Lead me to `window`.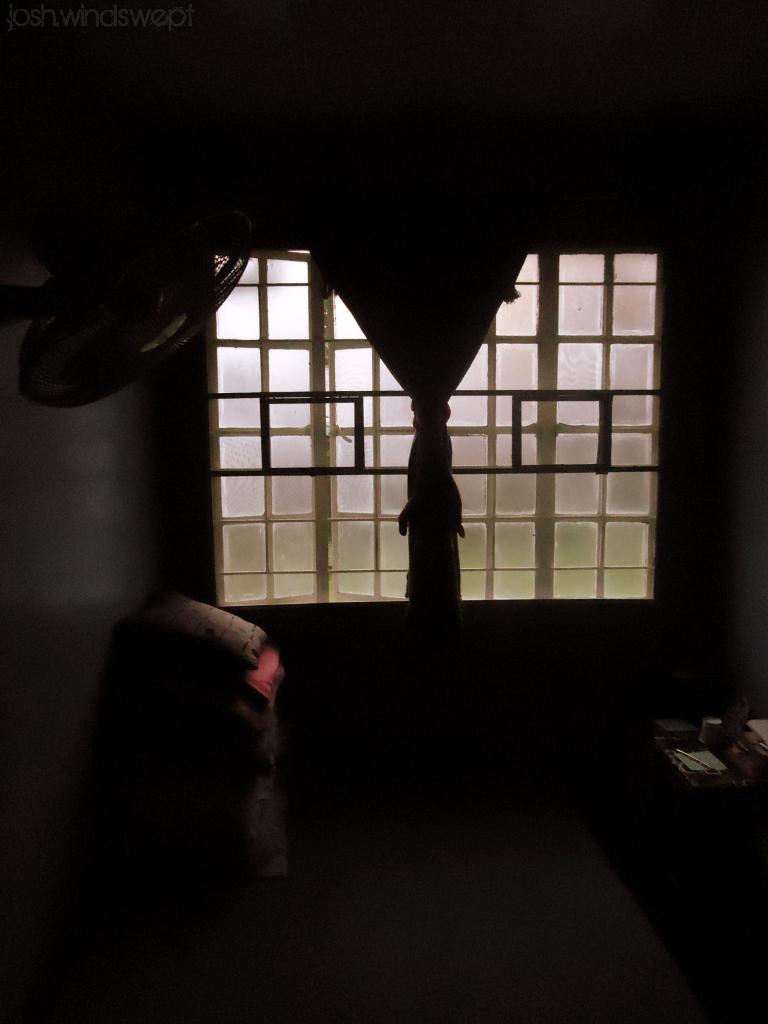
Lead to {"left": 172, "top": 209, "right": 666, "bottom": 632}.
